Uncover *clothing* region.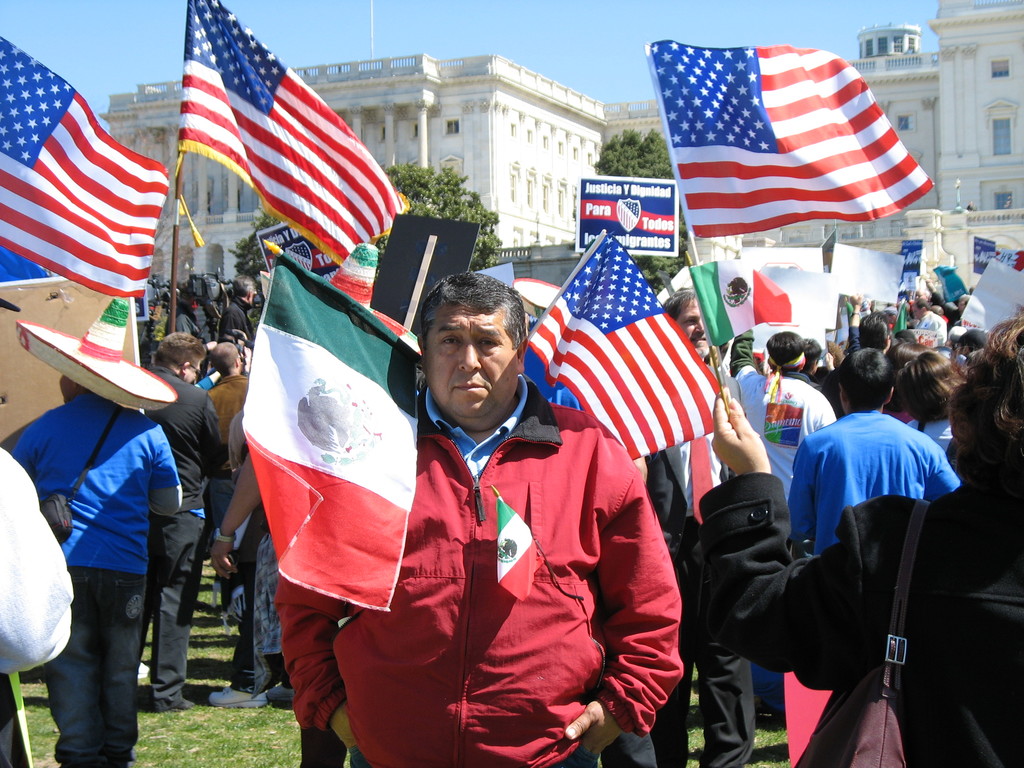
Uncovered: {"x1": 143, "y1": 368, "x2": 215, "y2": 676}.
